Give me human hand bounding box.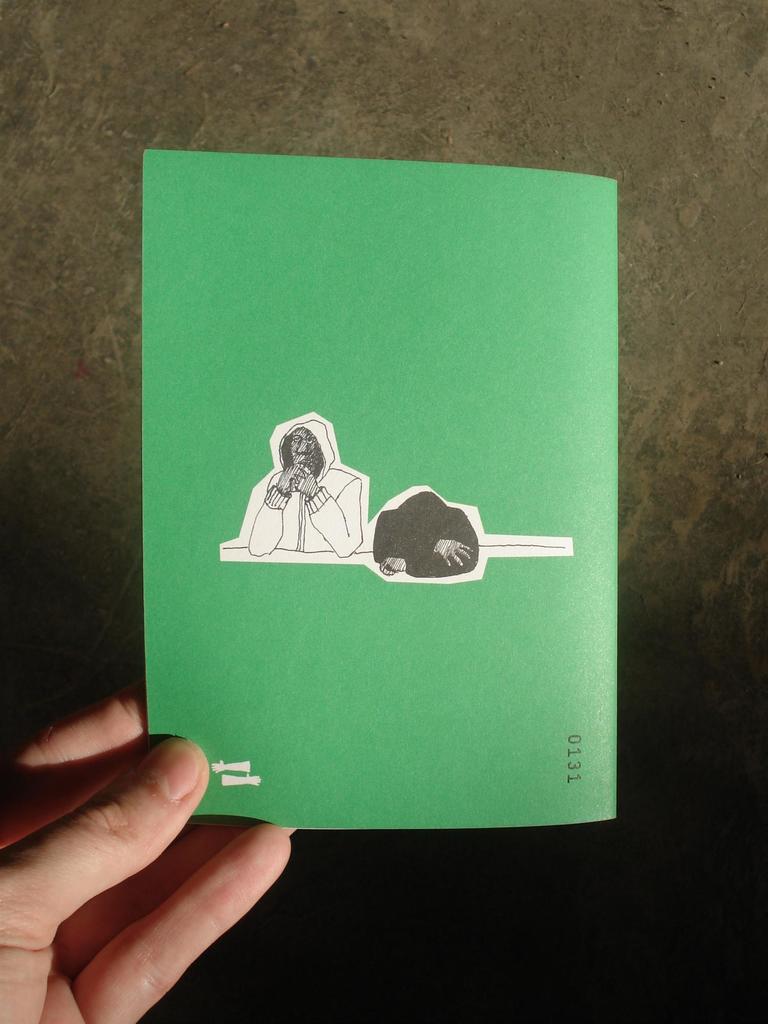
[376, 554, 410, 579].
